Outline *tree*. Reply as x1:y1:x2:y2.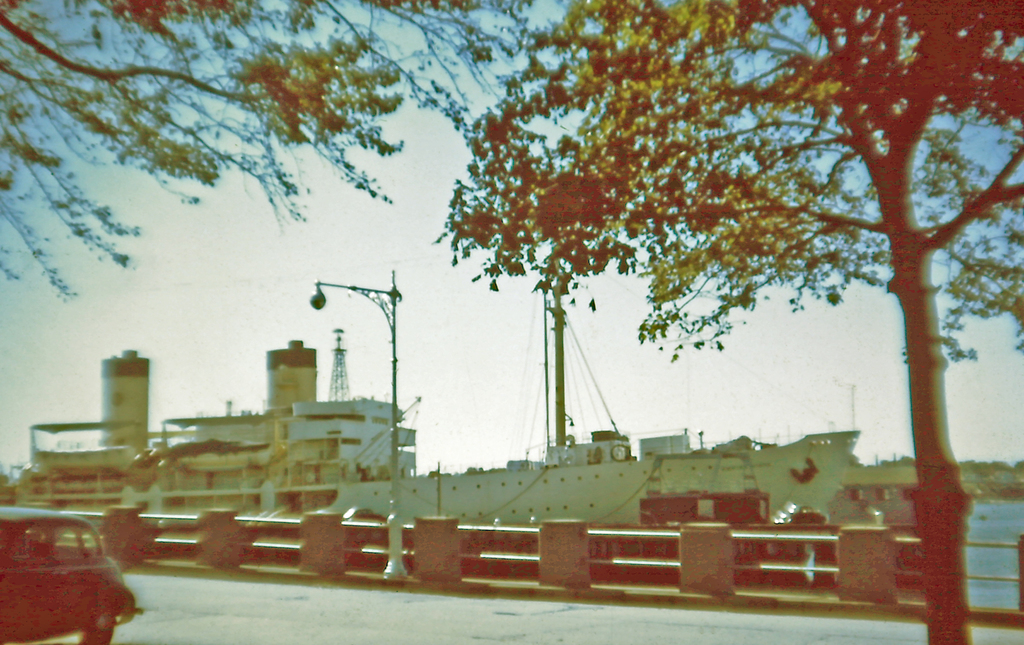
0:0:534:300.
